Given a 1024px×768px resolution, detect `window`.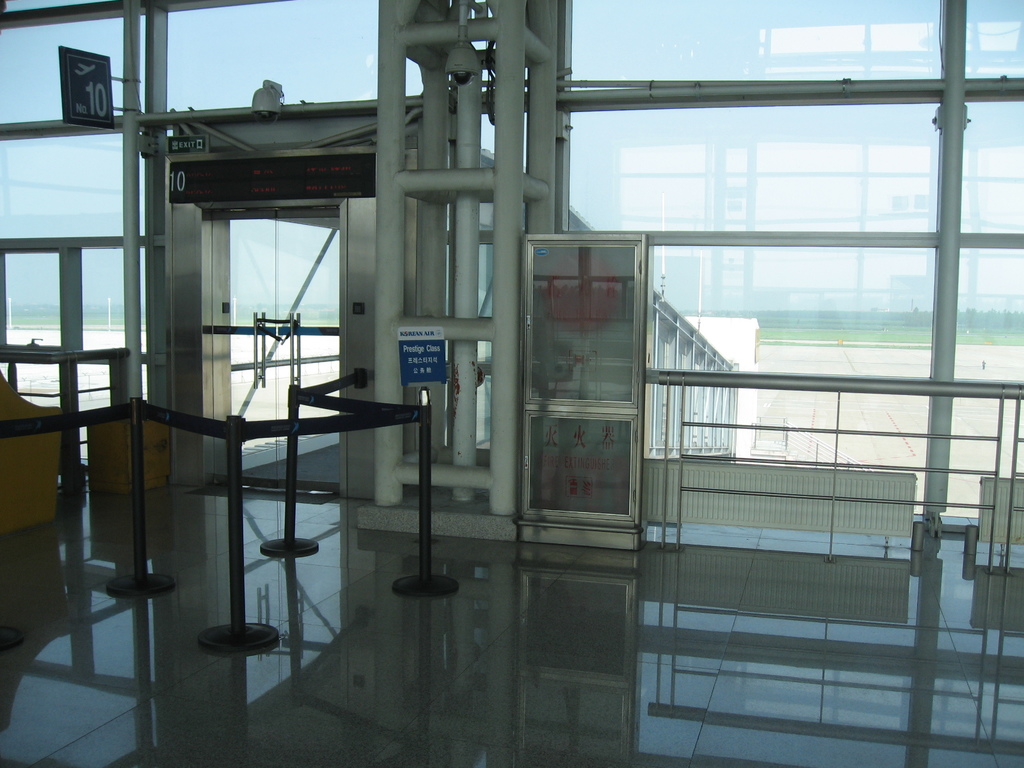
bbox=(560, 89, 941, 237).
